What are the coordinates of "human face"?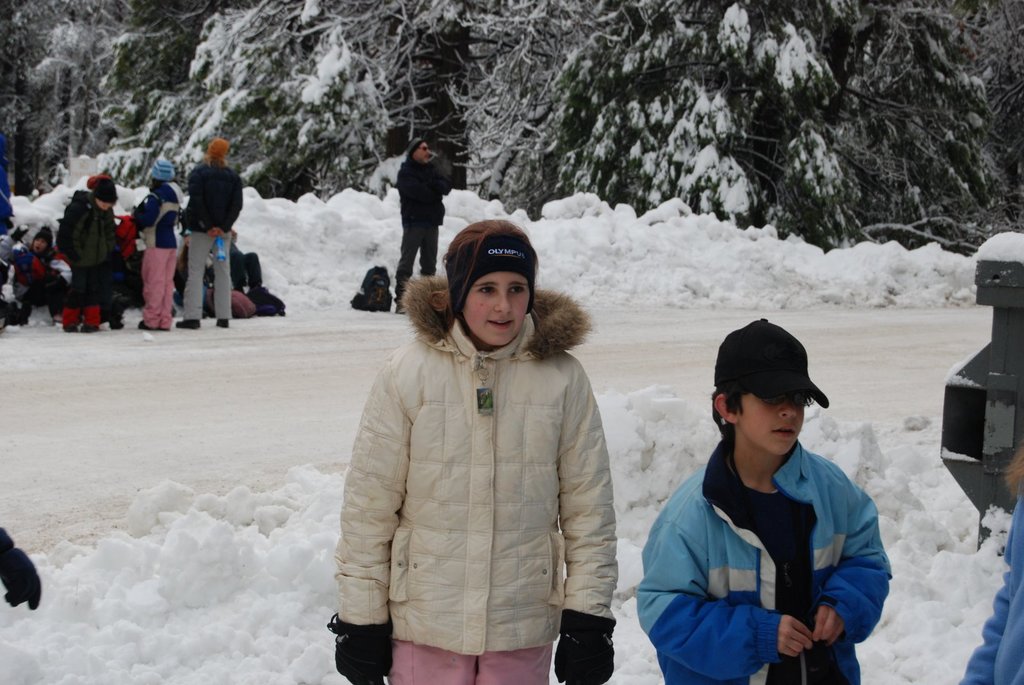
(415, 138, 430, 165).
